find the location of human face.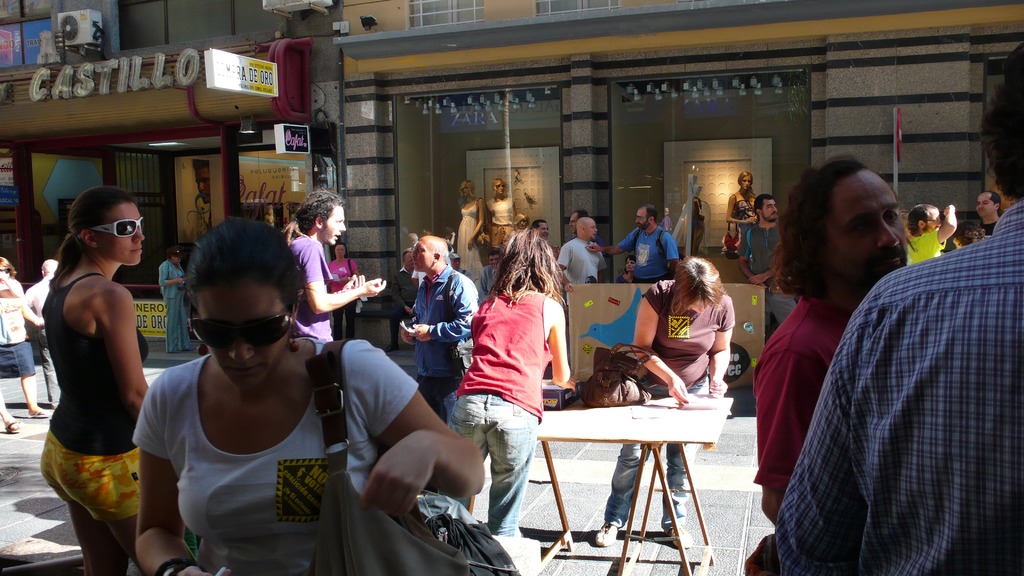
Location: rect(412, 237, 431, 271).
